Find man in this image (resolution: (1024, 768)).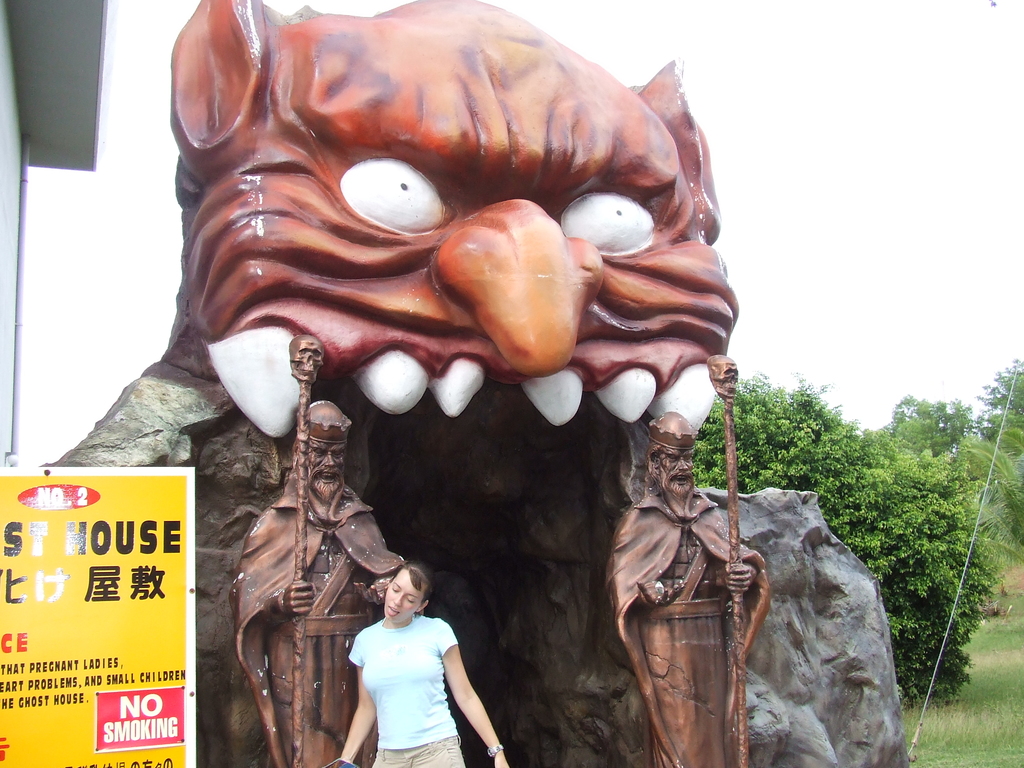
605 409 767 767.
